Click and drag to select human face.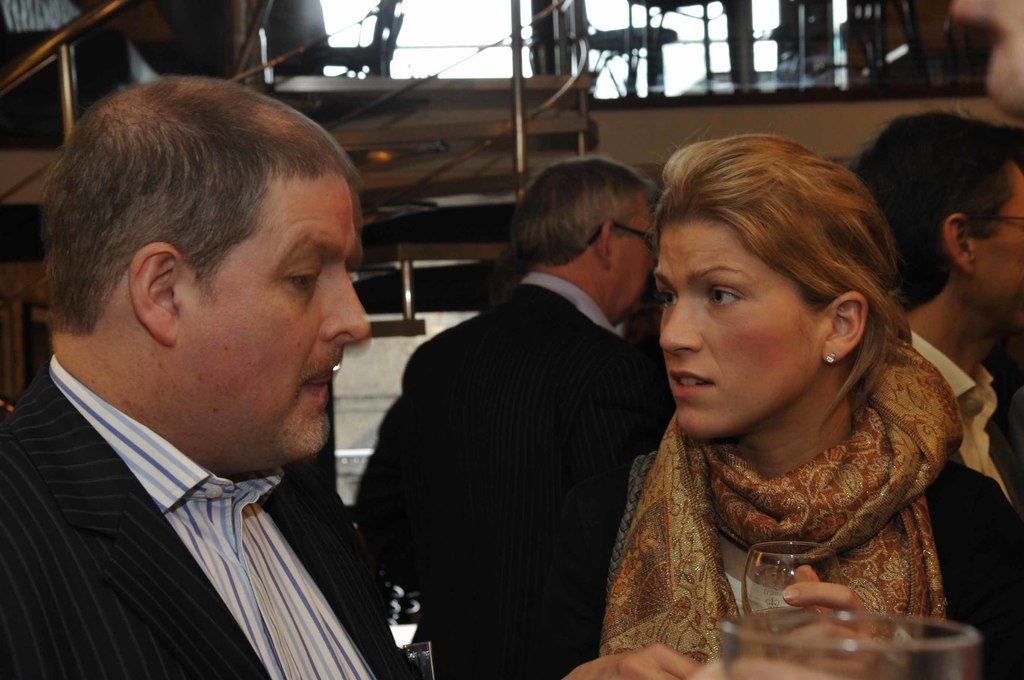
Selection: [645, 216, 815, 439].
